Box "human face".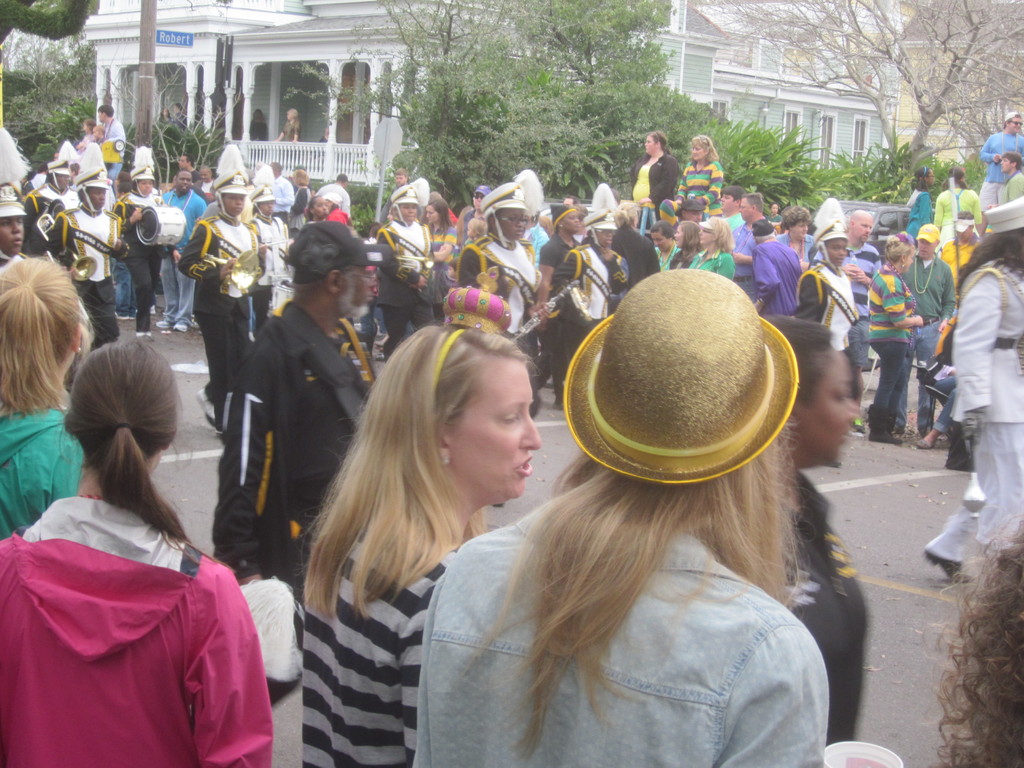
(852, 221, 870, 238).
